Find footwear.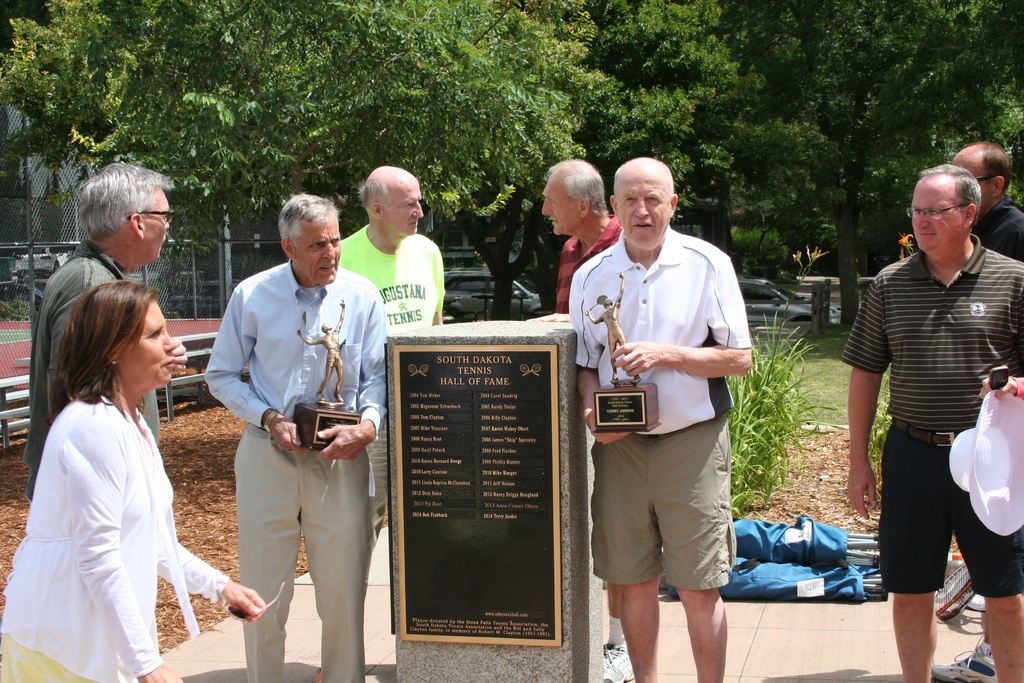
[x1=604, y1=638, x2=635, y2=682].
